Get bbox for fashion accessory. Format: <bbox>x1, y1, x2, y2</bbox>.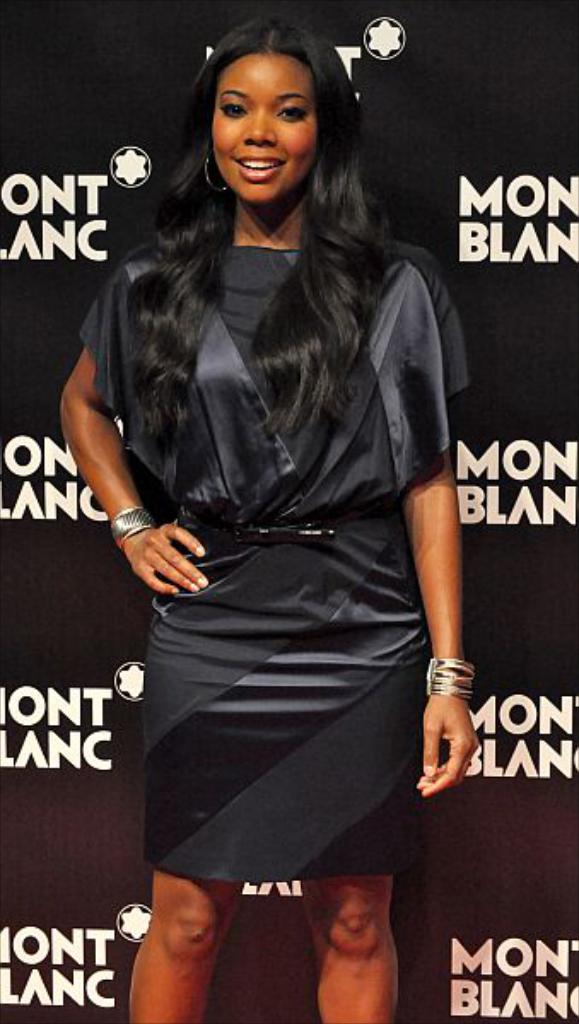
<bbox>111, 507, 157, 551</bbox>.
